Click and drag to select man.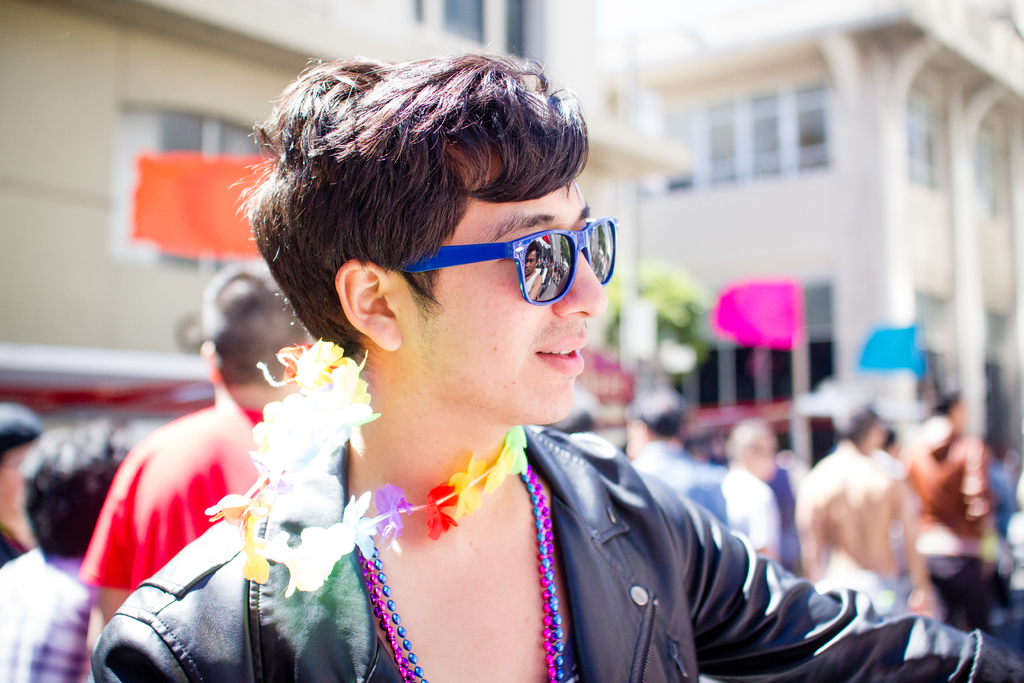
Selection: 628/390/734/532.
